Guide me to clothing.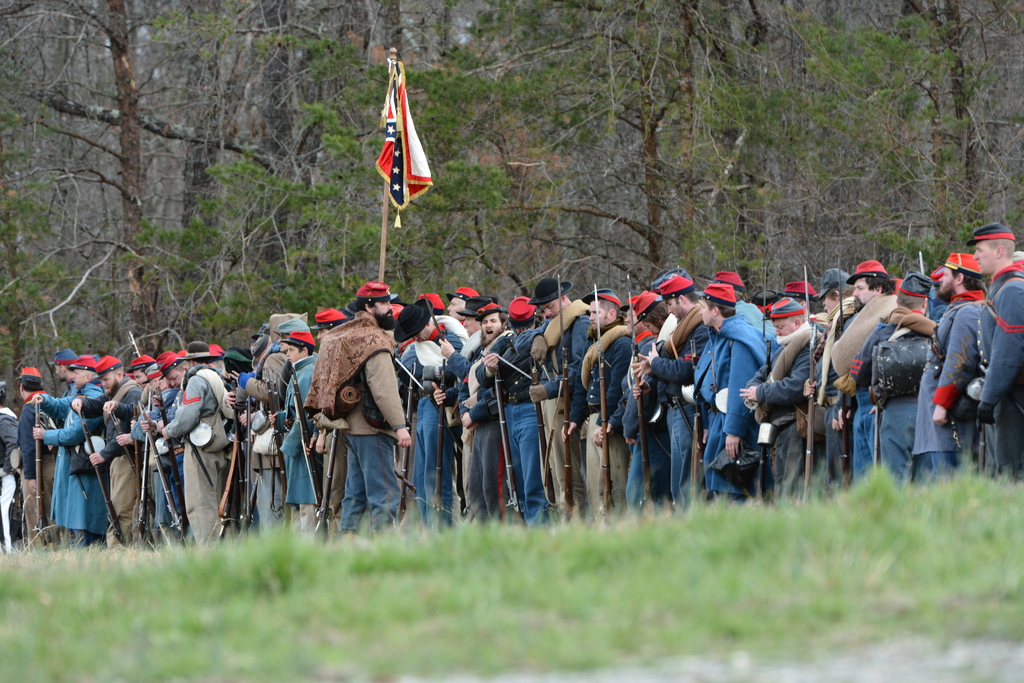
Guidance: 745/320/819/503.
